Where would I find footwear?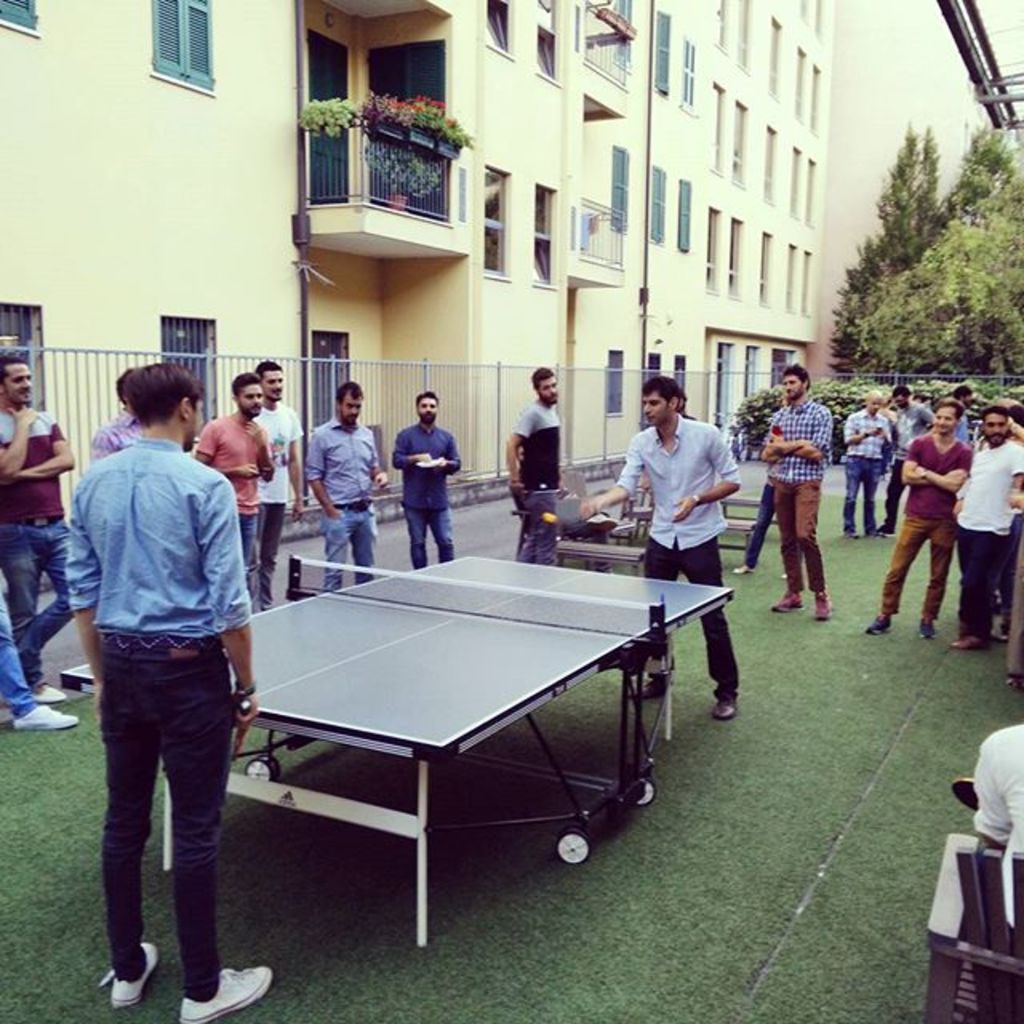
At box=[912, 614, 942, 637].
